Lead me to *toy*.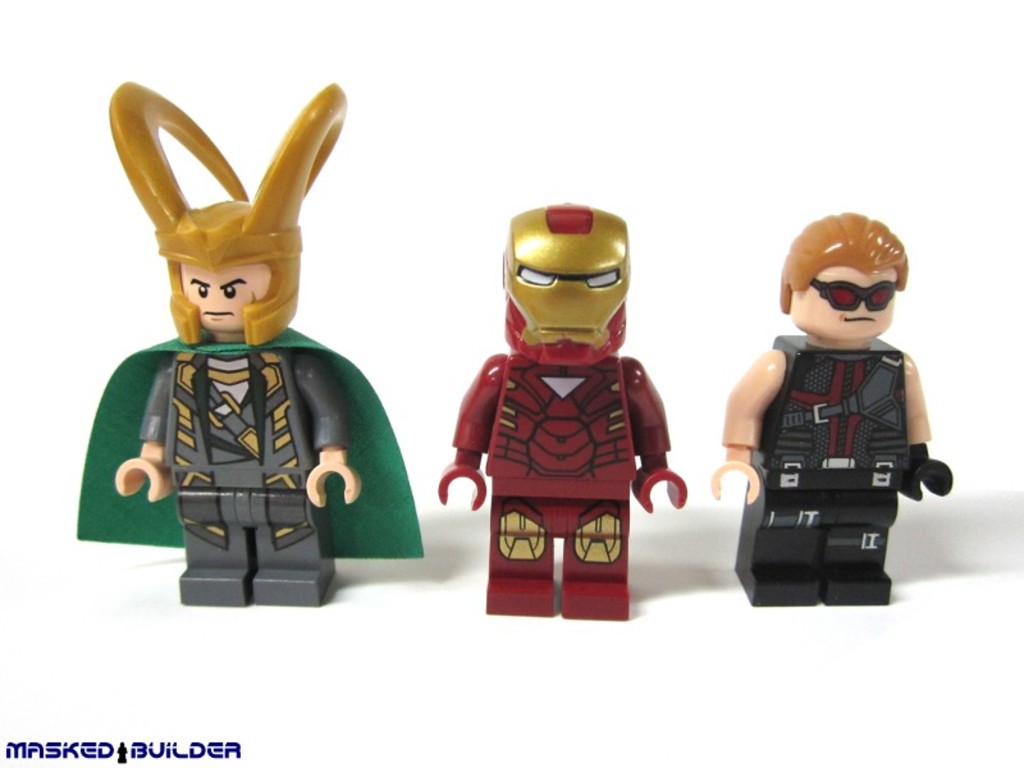
Lead to bbox=(416, 202, 709, 596).
